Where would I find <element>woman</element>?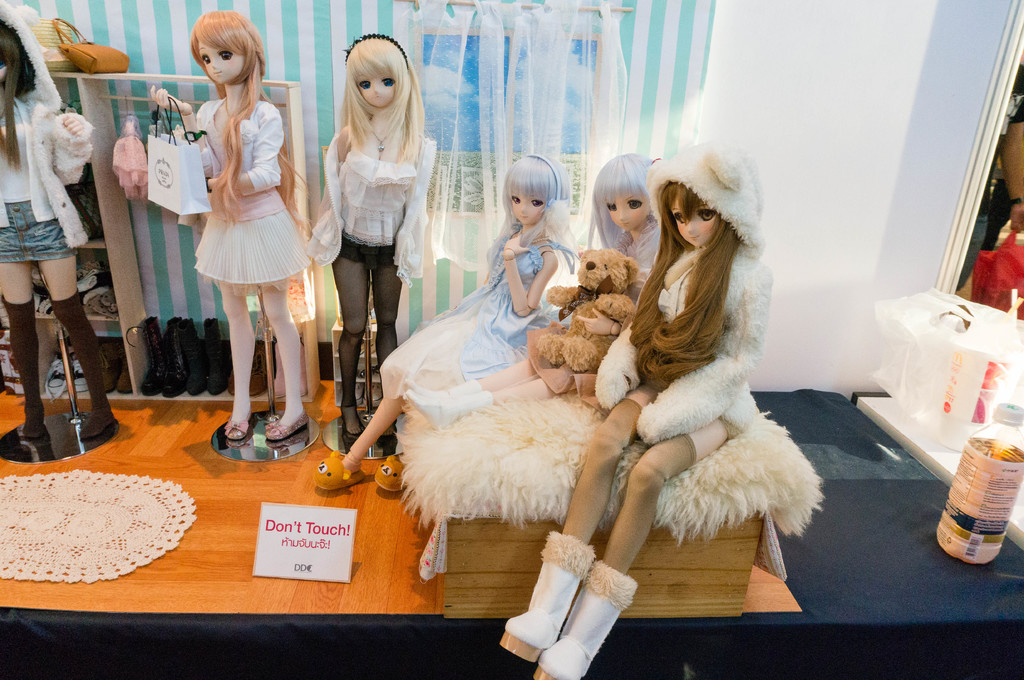
At {"x1": 313, "y1": 152, "x2": 579, "y2": 494}.
